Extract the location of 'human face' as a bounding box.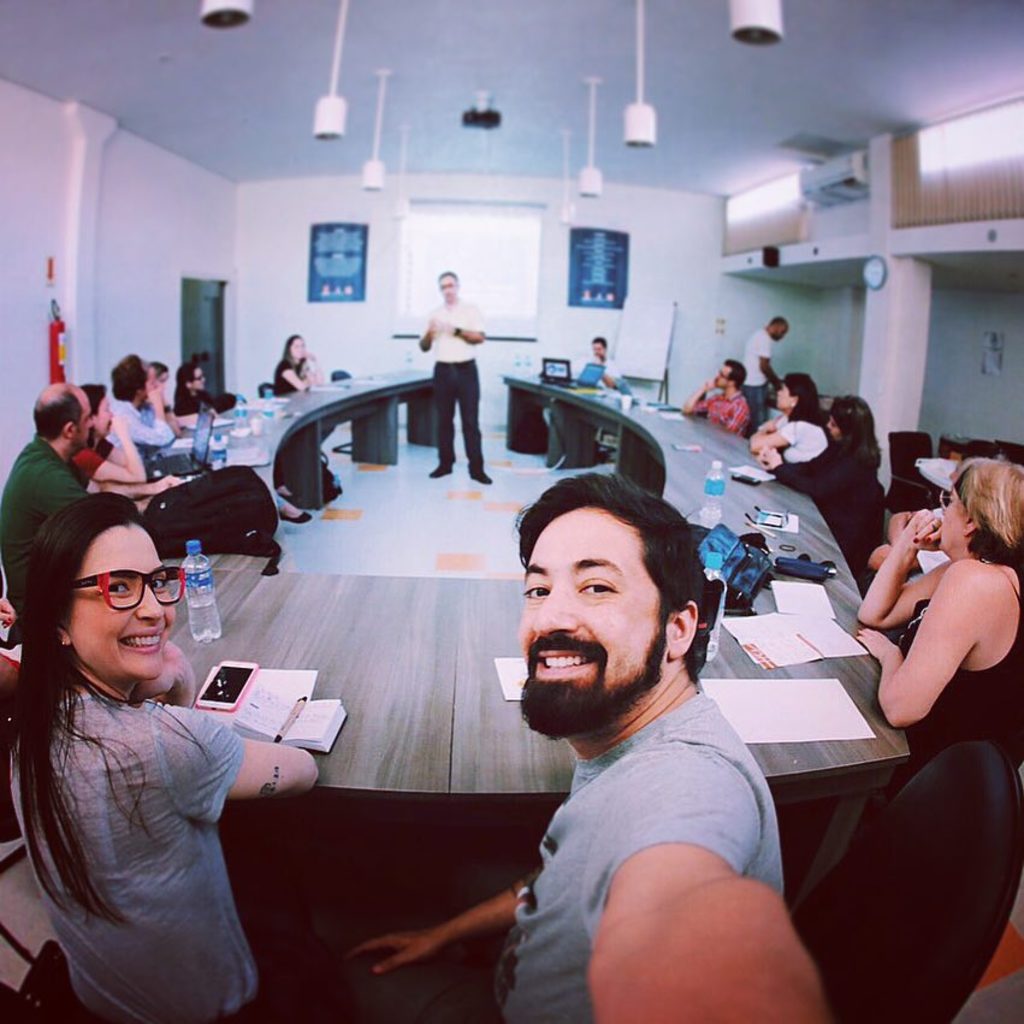
284, 338, 309, 367.
